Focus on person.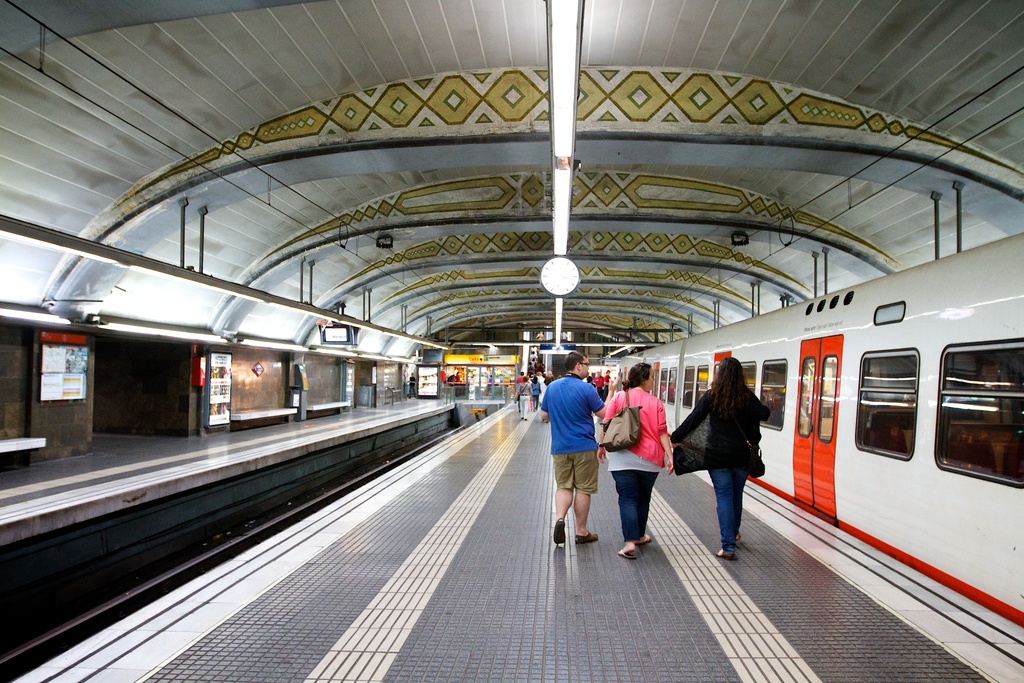
Focused at 595 362 674 562.
